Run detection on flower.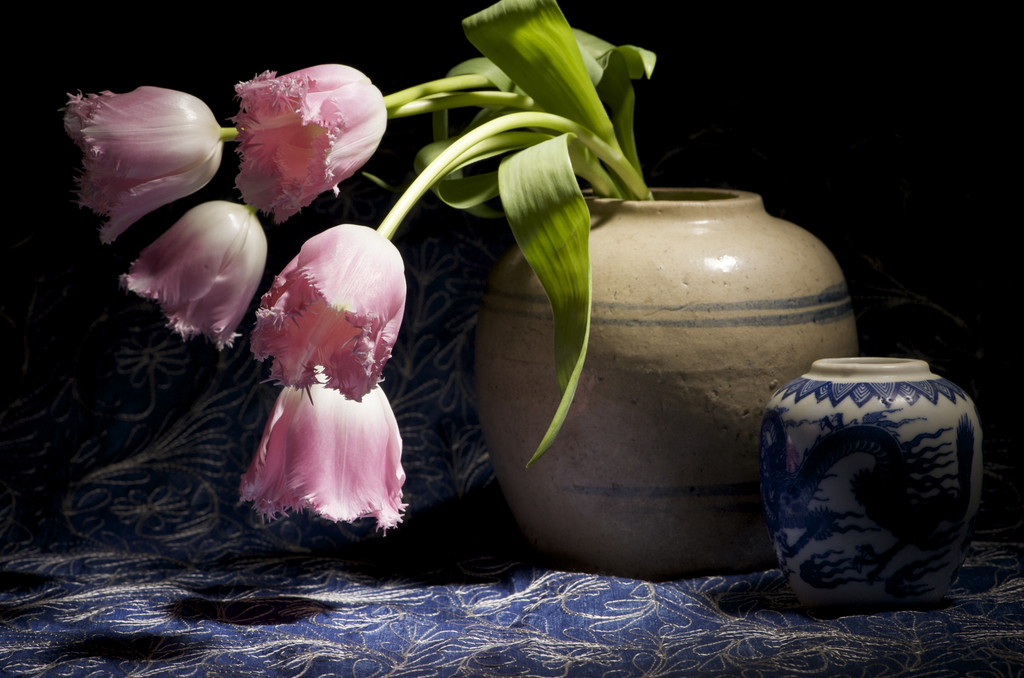
Result: box(59, 85, 221, 248).
